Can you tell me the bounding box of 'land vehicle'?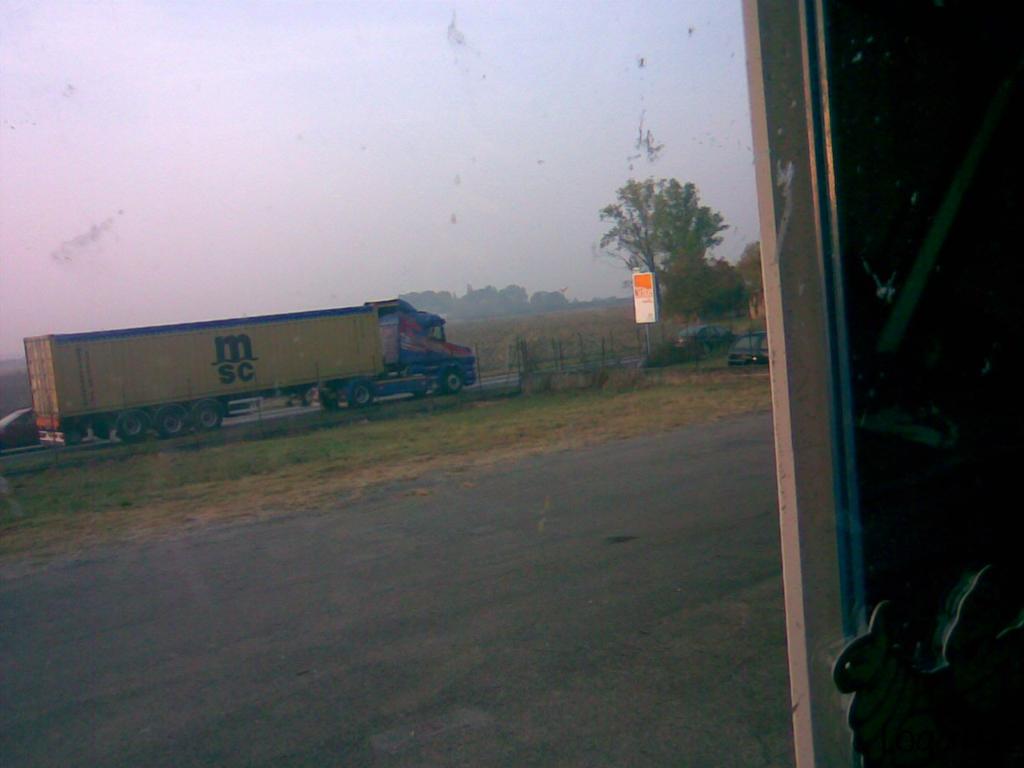
(670, 324, 737, 358).
